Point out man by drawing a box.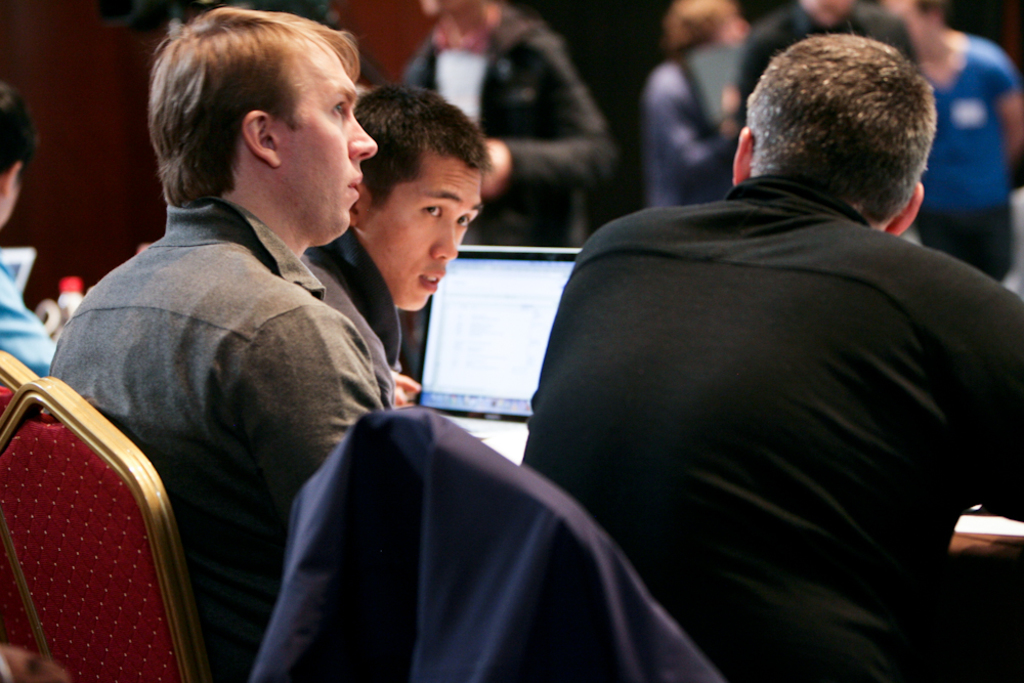
bbox=(402, 0, 614, 252).
